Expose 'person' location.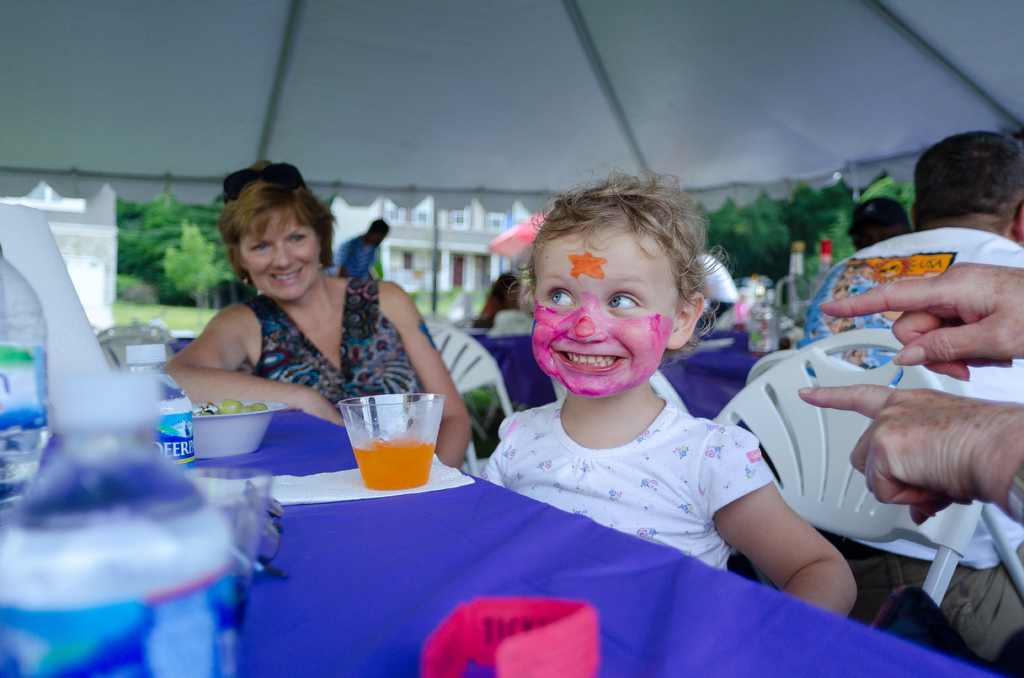
Exposed at 694/252/741/337.
